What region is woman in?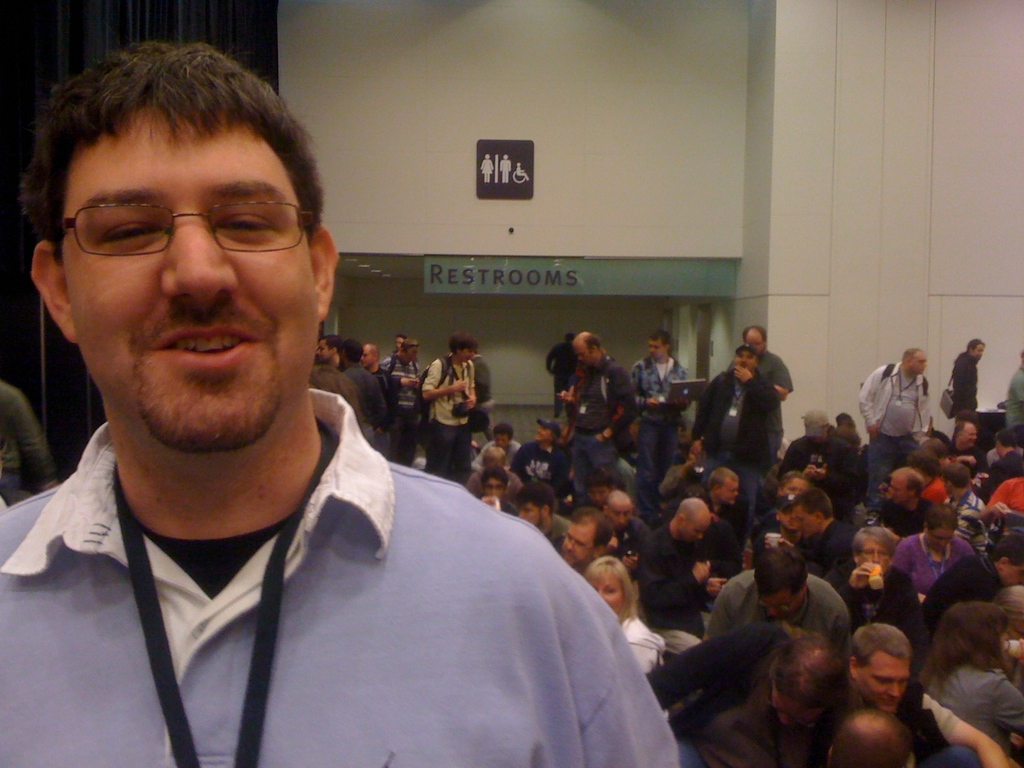
select_region(419, 333, 481, 488).
